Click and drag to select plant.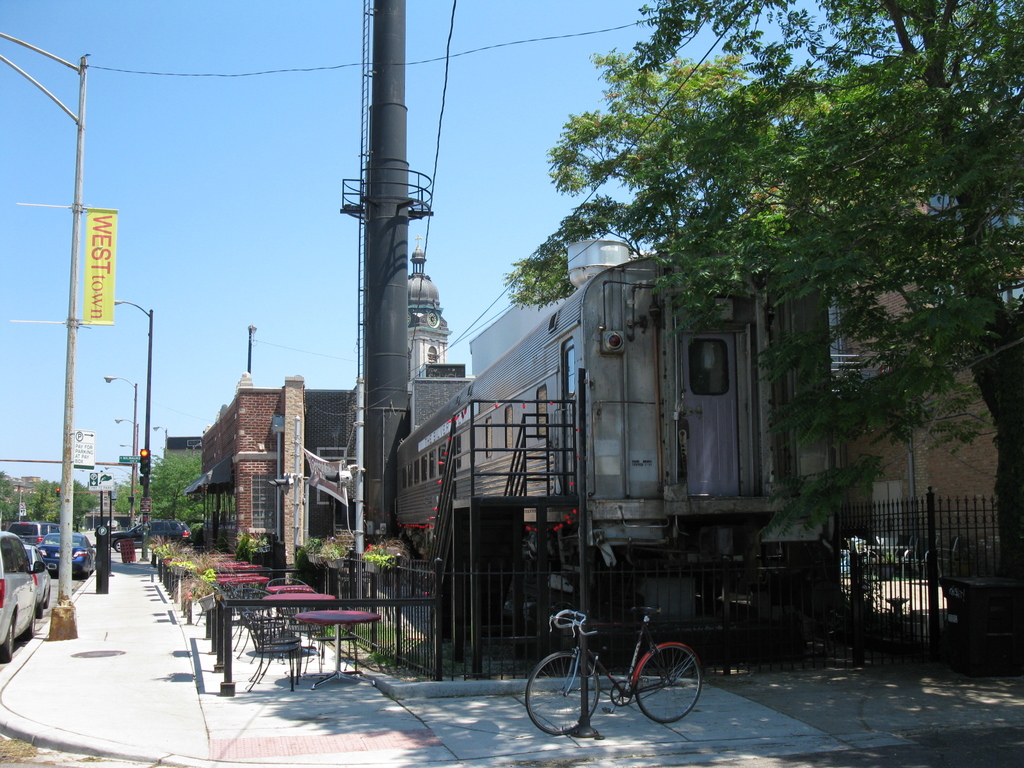
Selection: 0,729,47,767.
